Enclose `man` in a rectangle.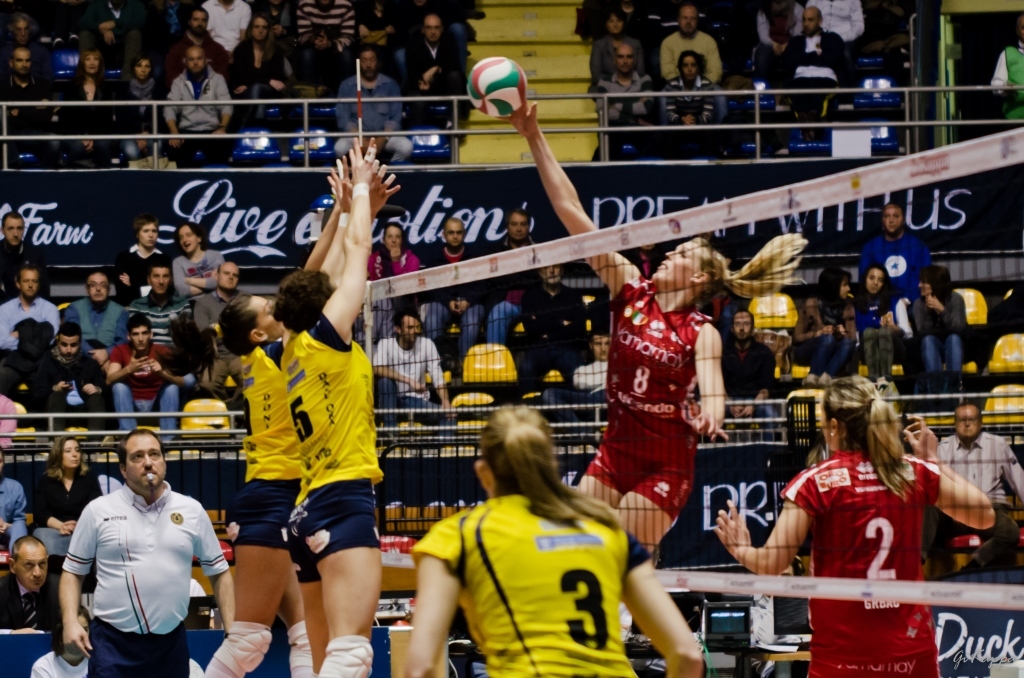
bbox=(100, 311, 178, 442).
